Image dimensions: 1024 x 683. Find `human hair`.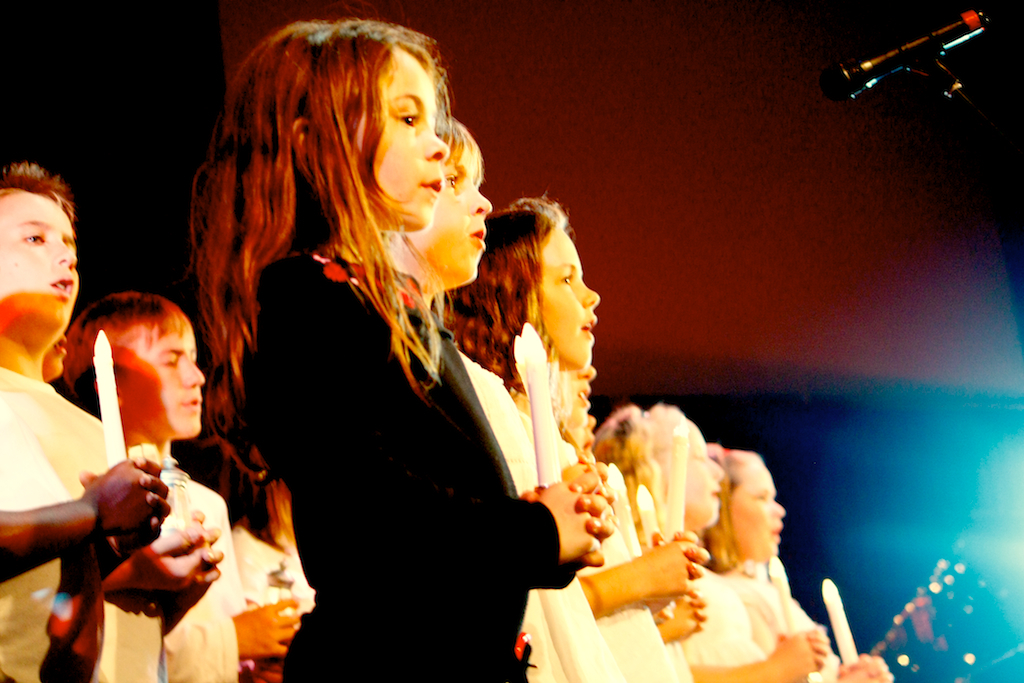
crop(448, 199, 571, 399).
